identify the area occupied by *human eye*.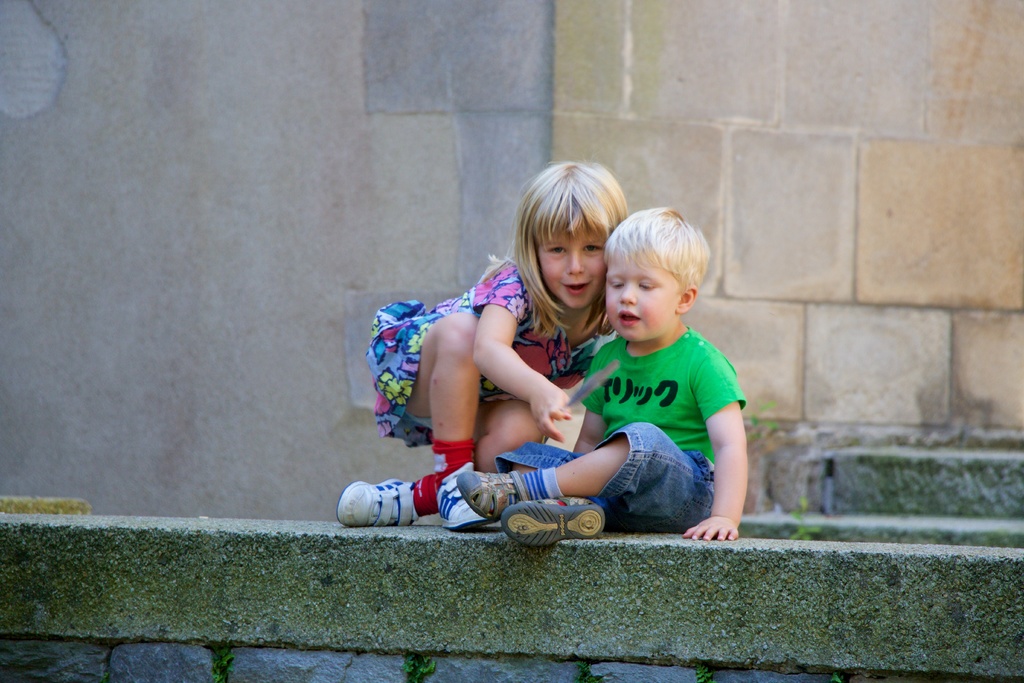
Area: x1=549, y1=242, x2=570, y2=262.
